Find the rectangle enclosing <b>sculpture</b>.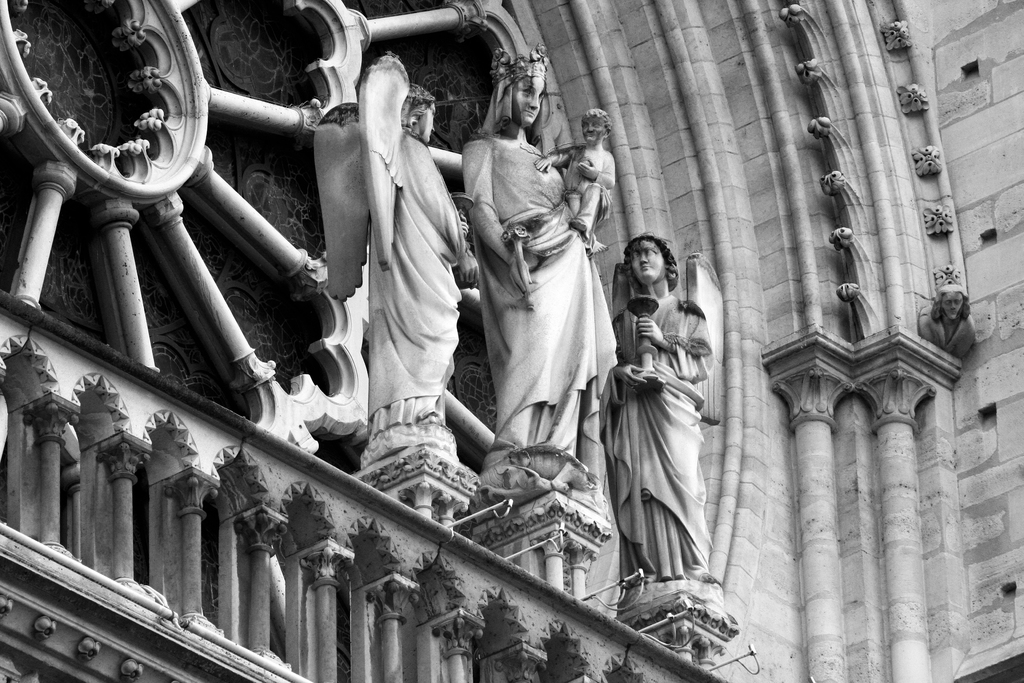
[x1=596, y1=221, x2=721, y2=597].
